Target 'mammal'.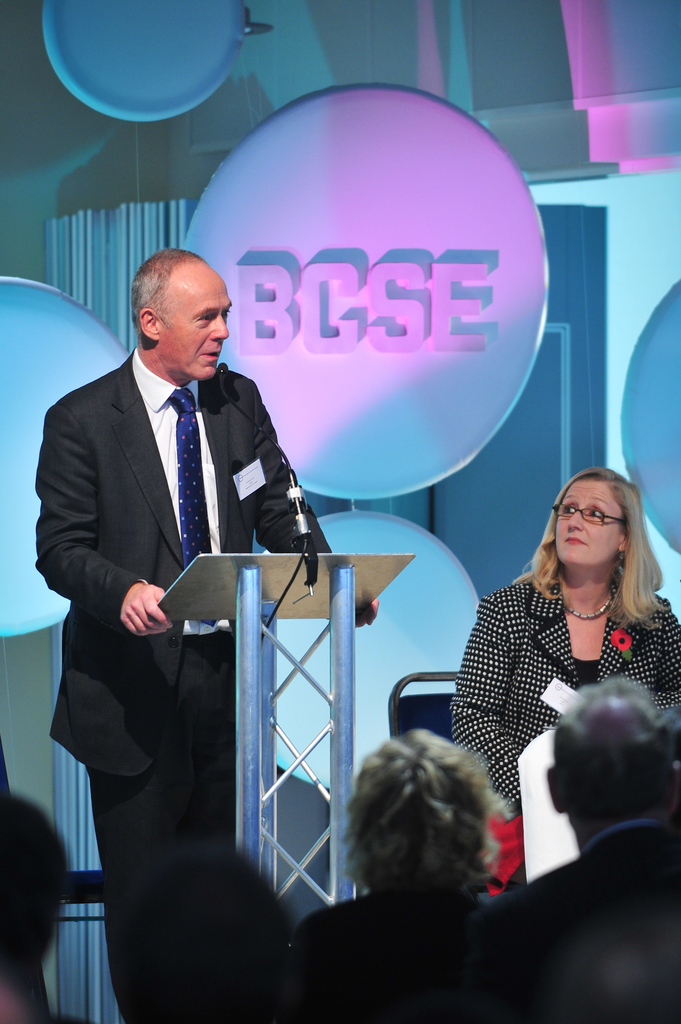
Target region: 295/727/569/987.
